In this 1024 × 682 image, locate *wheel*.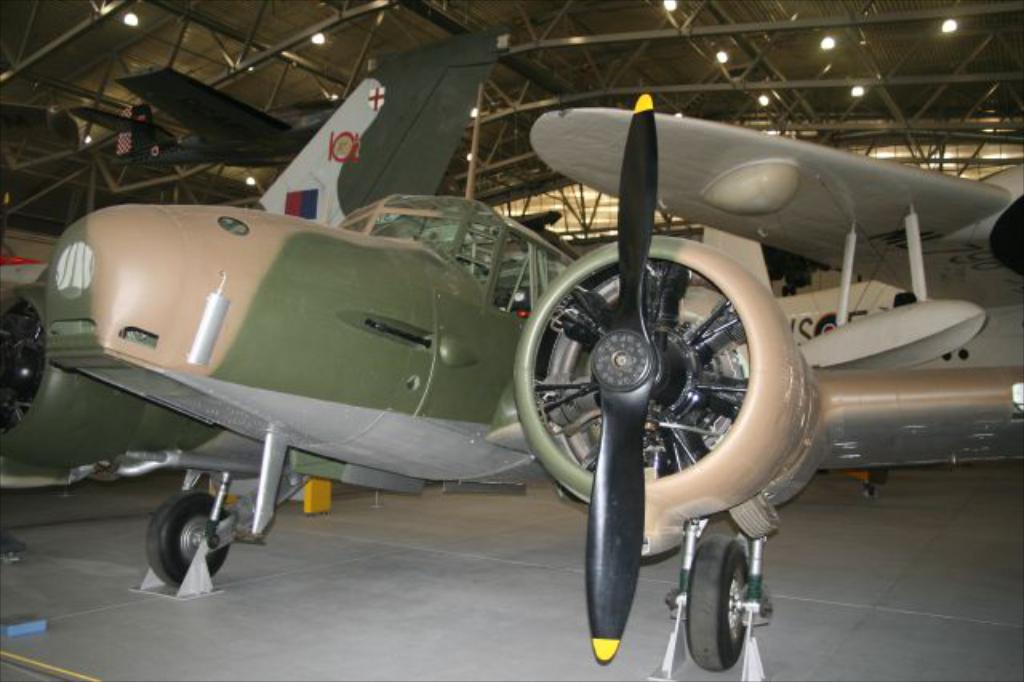
Bounding box: detection(701, 548, 771, 669).
